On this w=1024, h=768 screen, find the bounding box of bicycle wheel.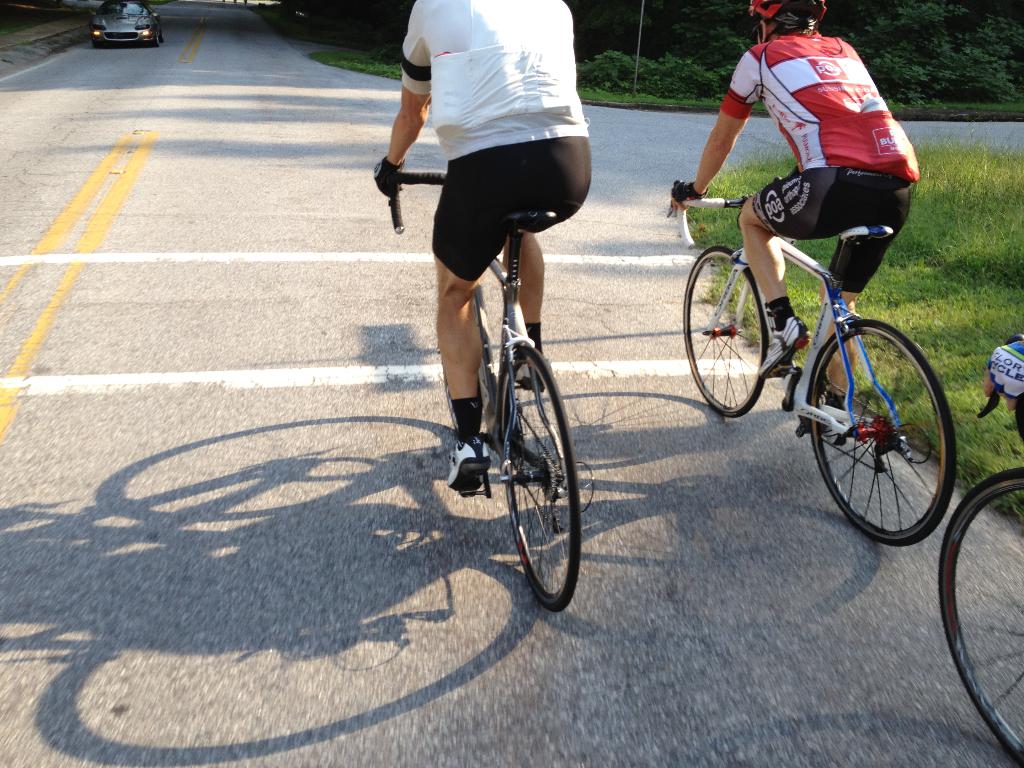
Bounding box: box(935, 469, 1023, 767).
